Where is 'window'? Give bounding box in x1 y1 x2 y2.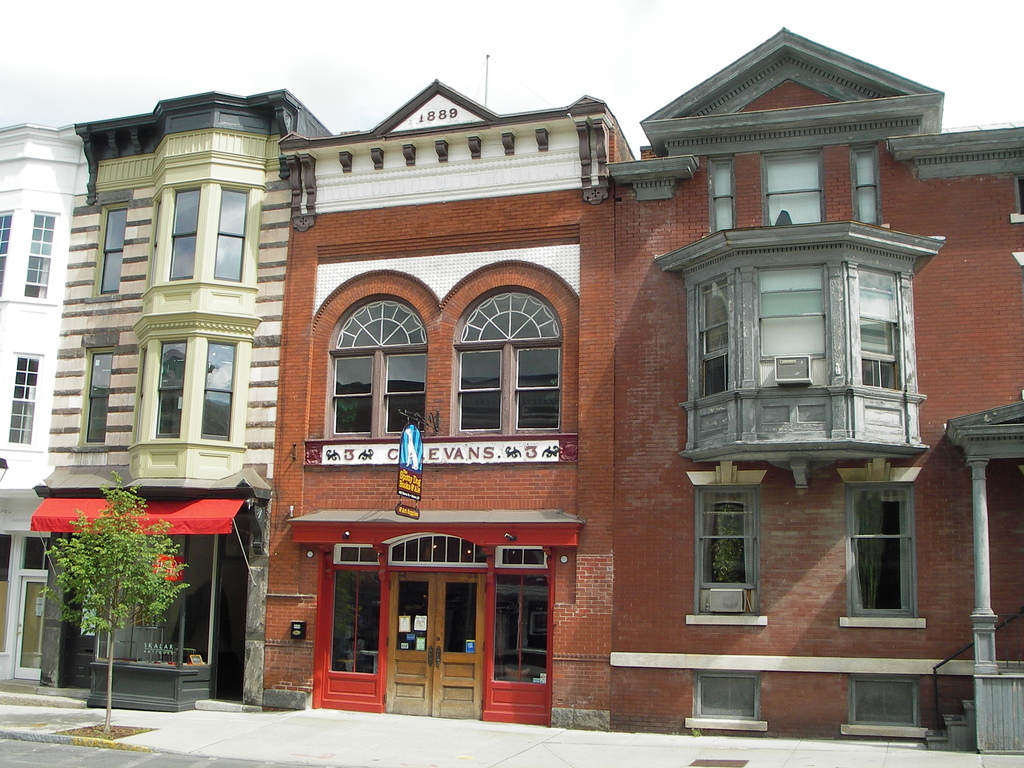
454 289 566 429.
